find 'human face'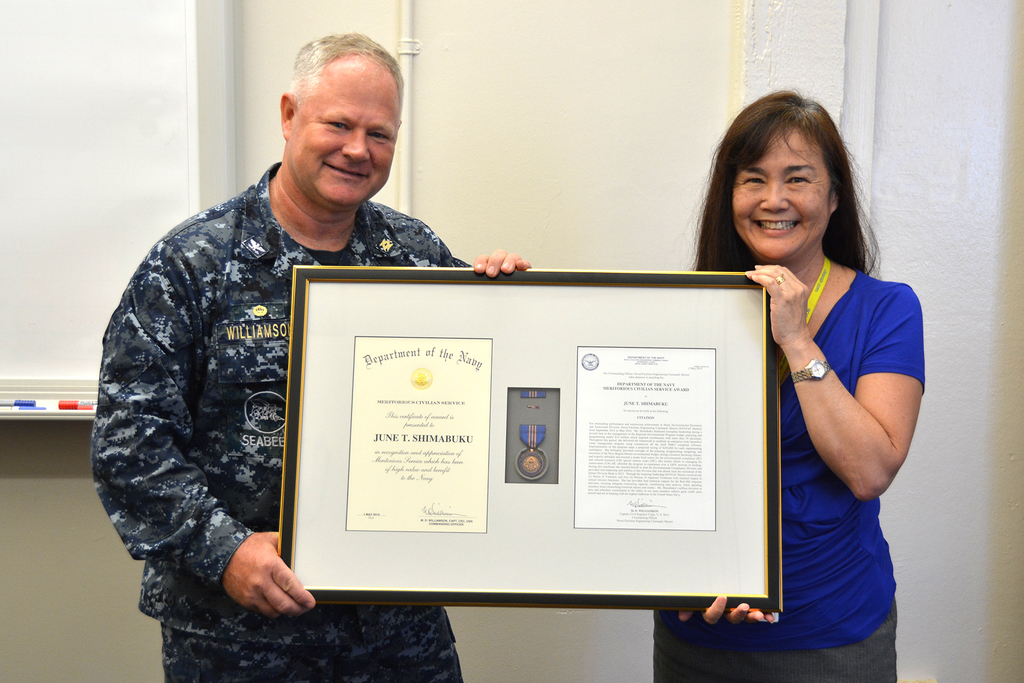
<region>286, 68, 397, 208</region>
